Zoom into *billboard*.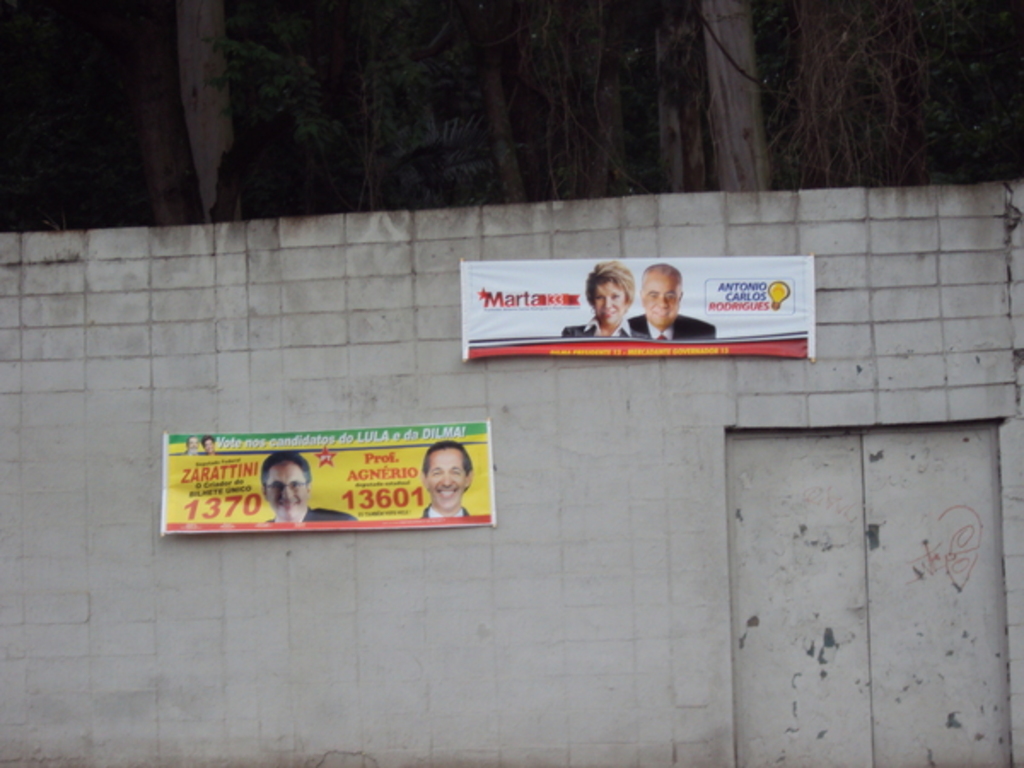
Zoom target: 461 251 819 364.
